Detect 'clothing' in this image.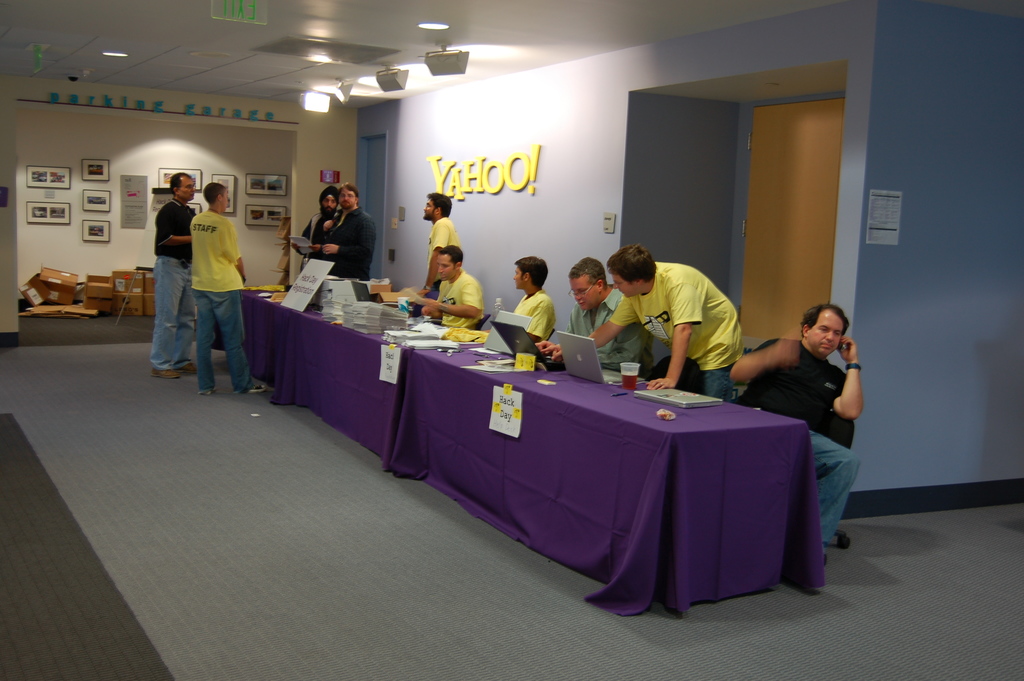
Detection: locate(300, 212, 330, 271).
